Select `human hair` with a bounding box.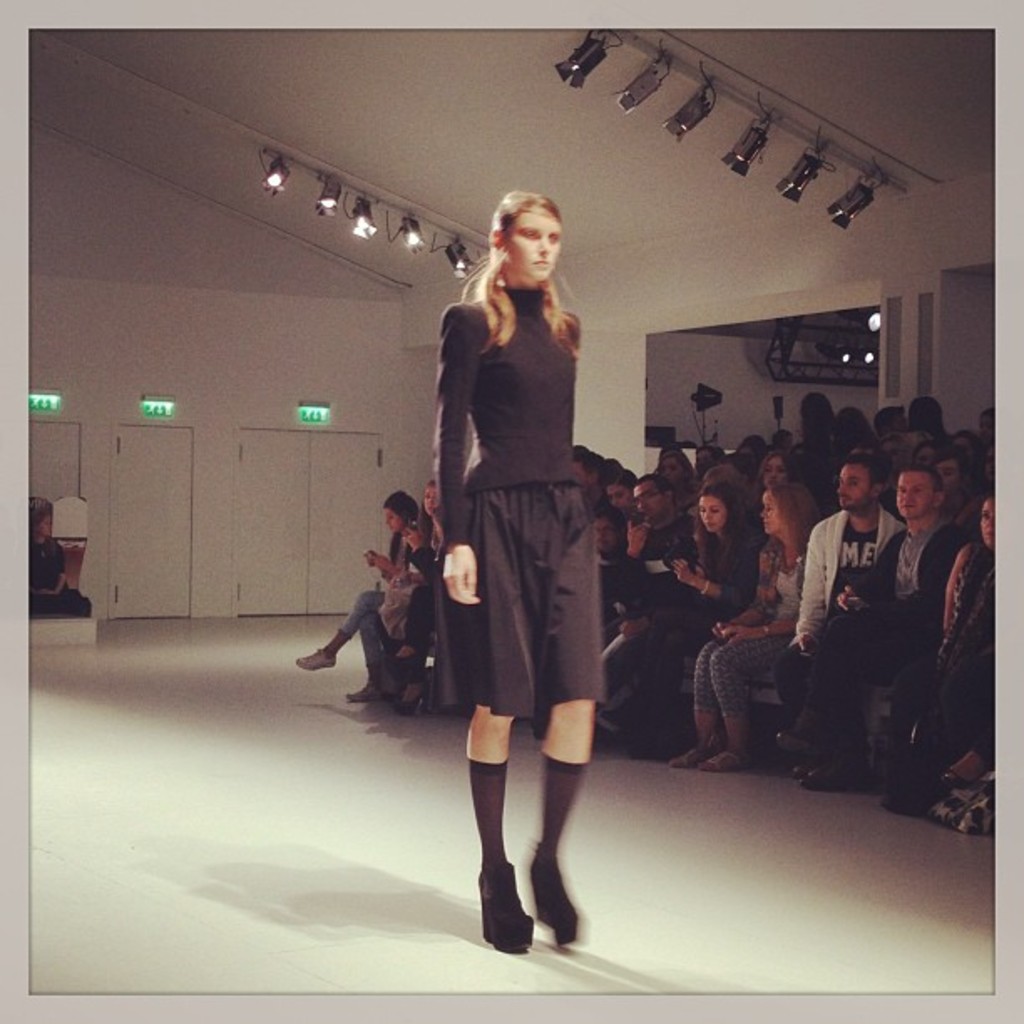
{"left": 709, "top": 463, "right": 745, "bottom": 482}.
